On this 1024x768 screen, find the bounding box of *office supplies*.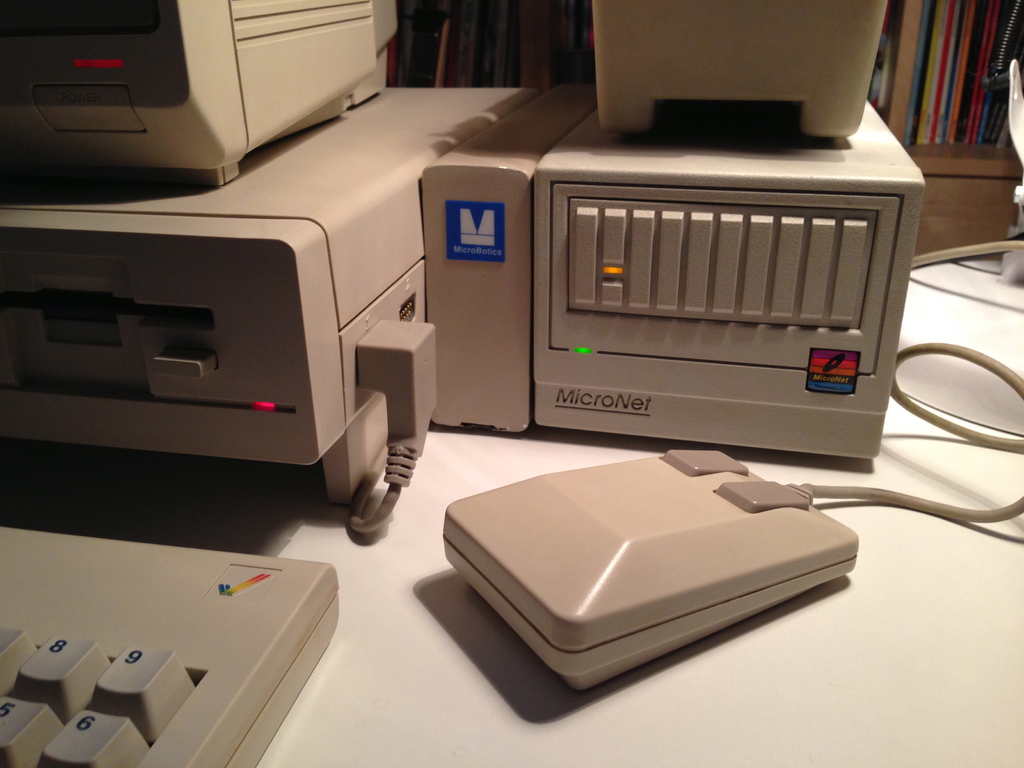
Bounding box: detection(0, 0, 420, 167).
